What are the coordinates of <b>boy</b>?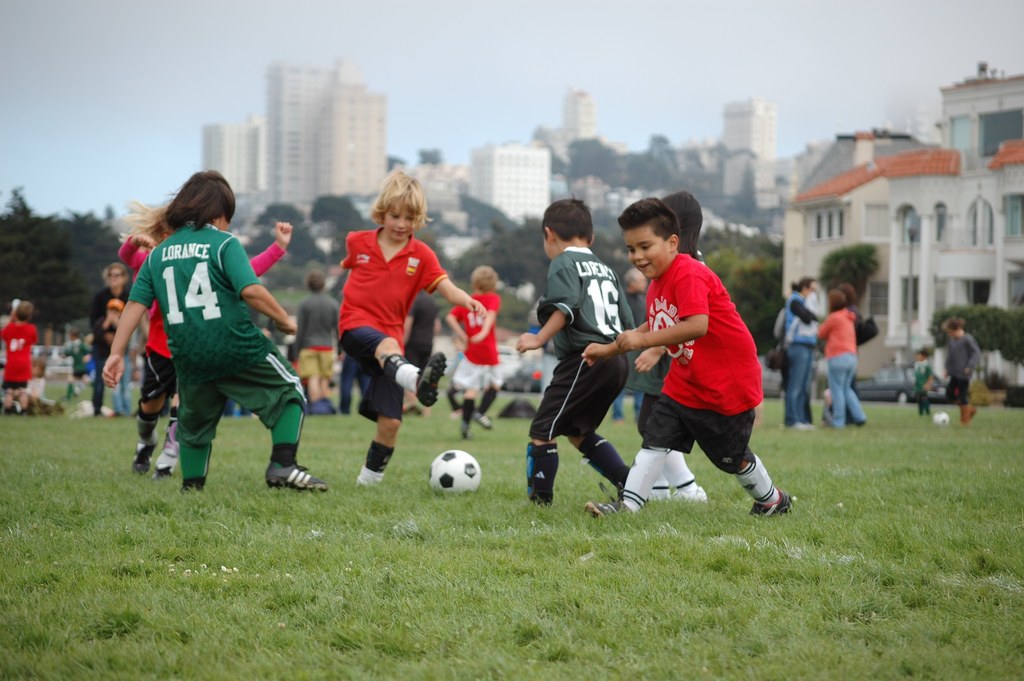
box(943, 316, 980, 425).
